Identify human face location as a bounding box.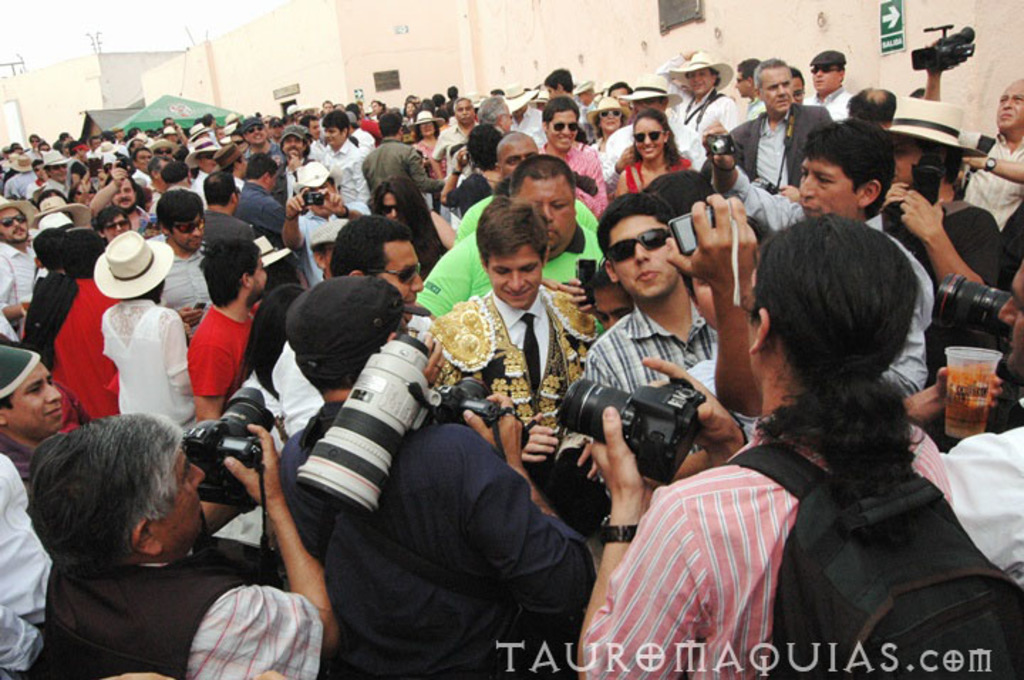
pyautogui.locateOnScreen(148, 445, 205, 533).
